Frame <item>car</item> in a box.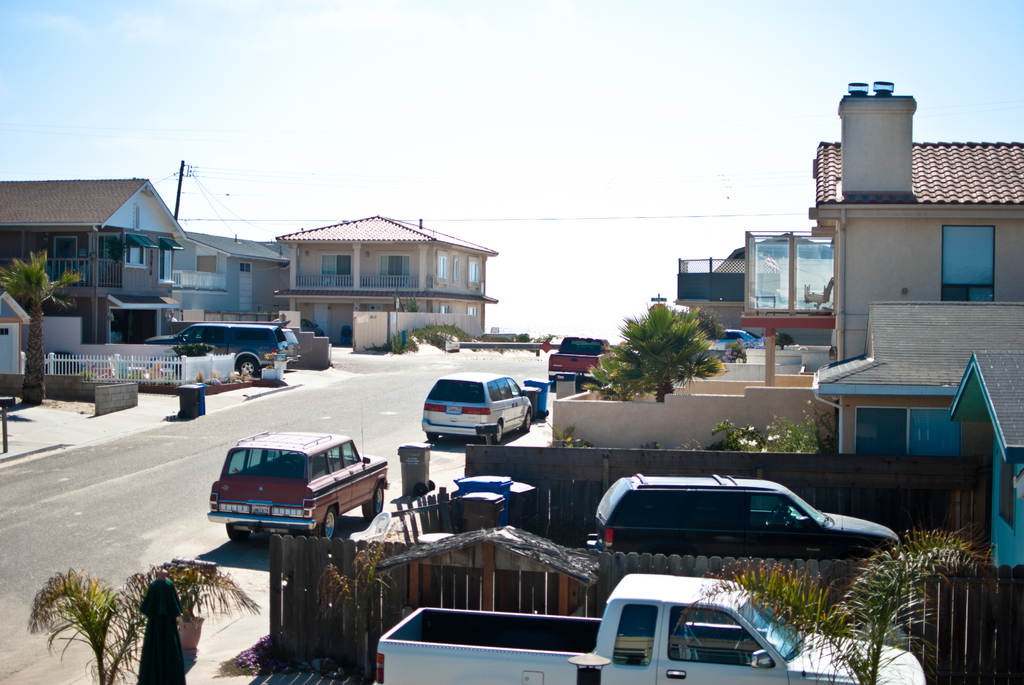
422:370:532:442.
